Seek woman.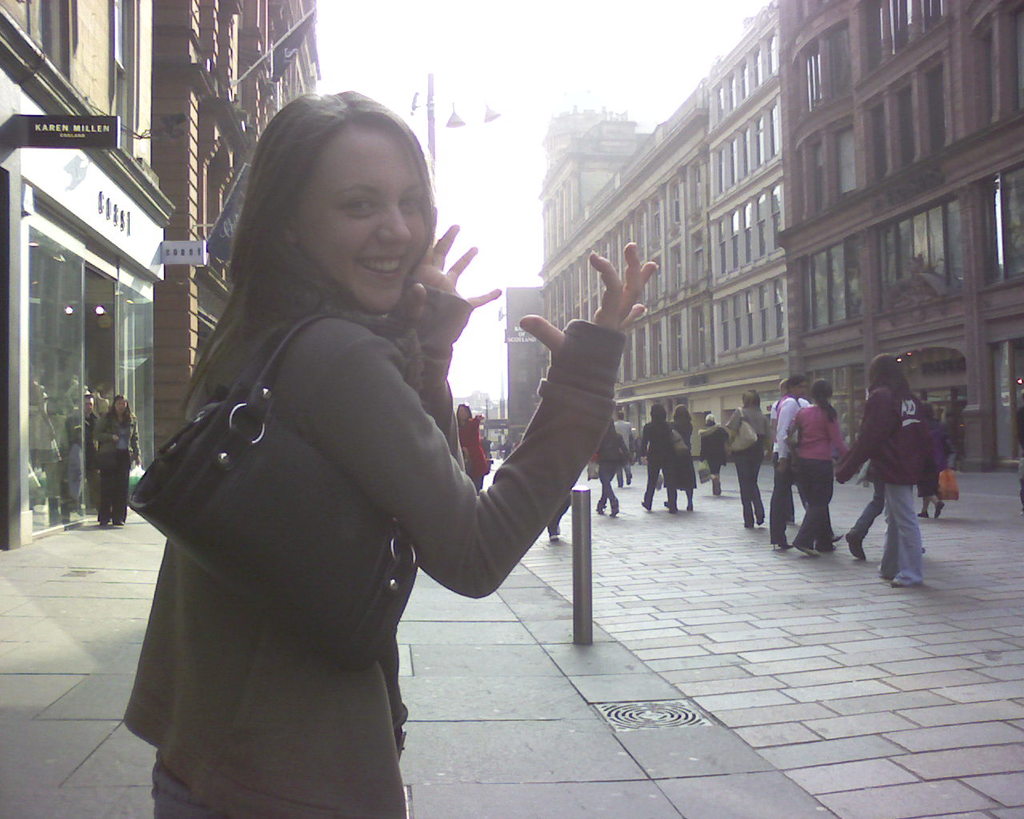
[left=778, top=377, right=854, bottom=554].
